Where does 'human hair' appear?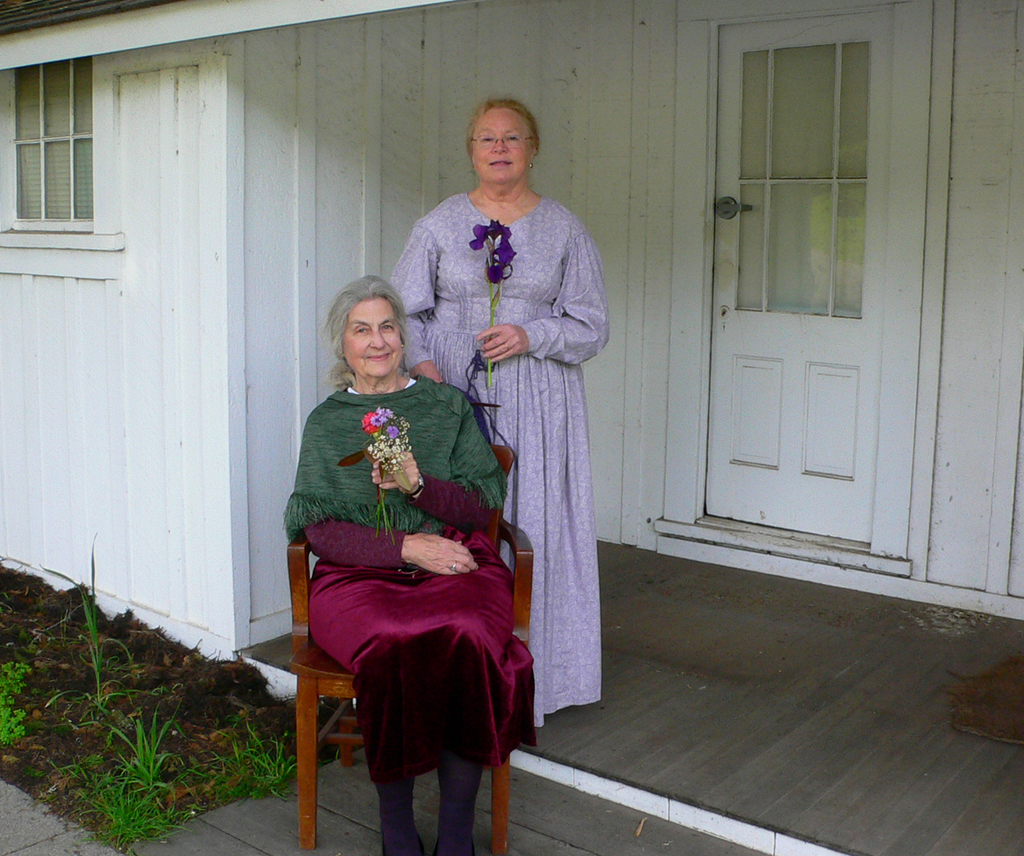
Appears at <box>320,274,409,386</box>.
